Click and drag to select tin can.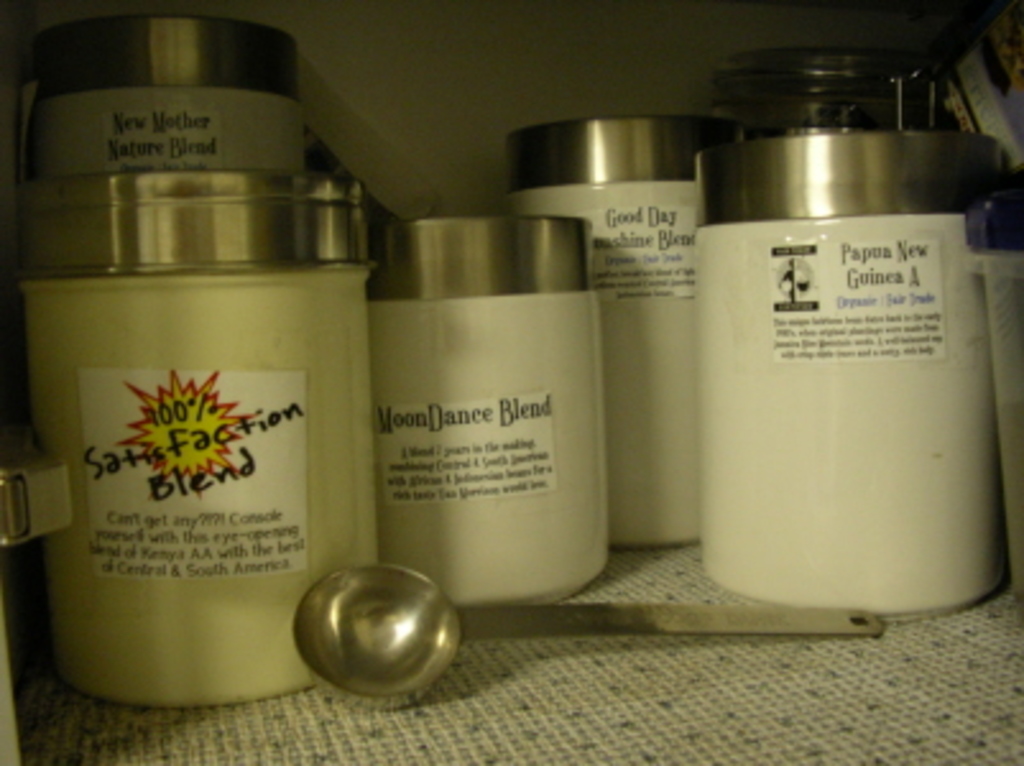
Selection: box=[26, 18, 296, 171].
